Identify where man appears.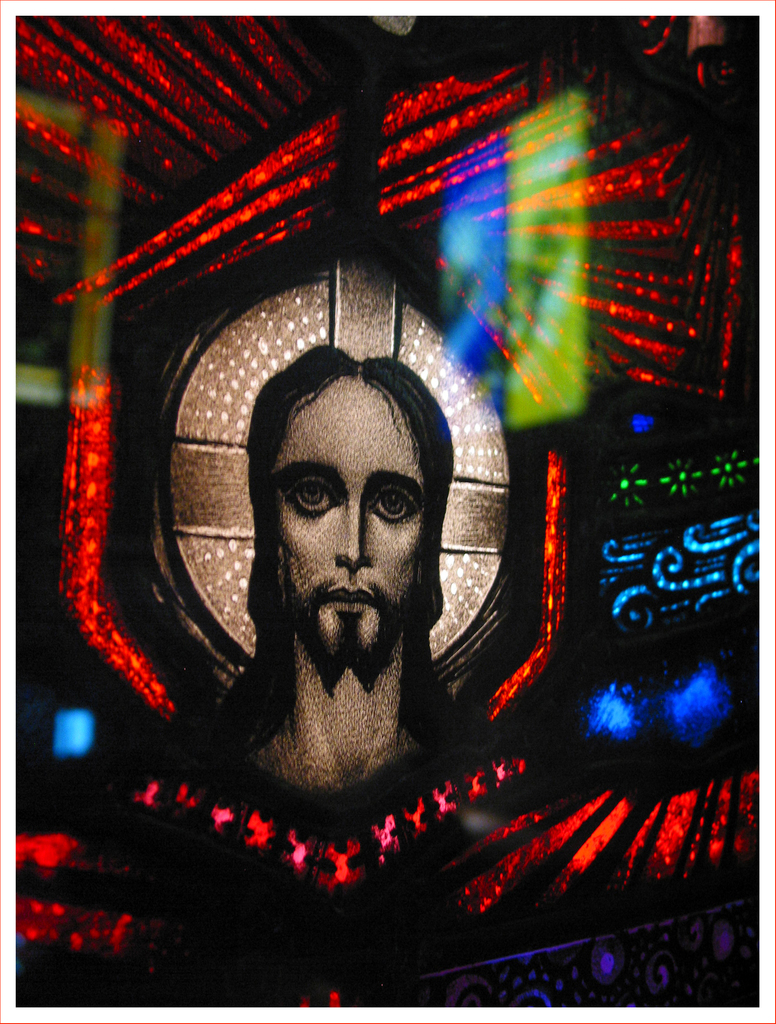
Appears at detection(170, 344, 518, 813).
